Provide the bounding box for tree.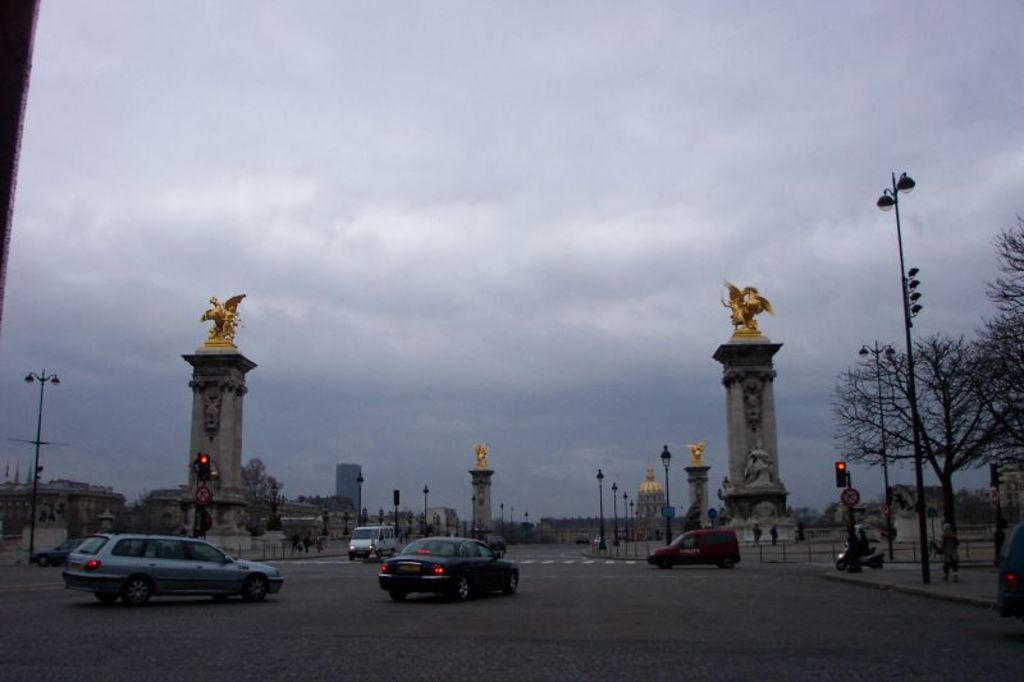
<box>983,218,1023,489</box>.
